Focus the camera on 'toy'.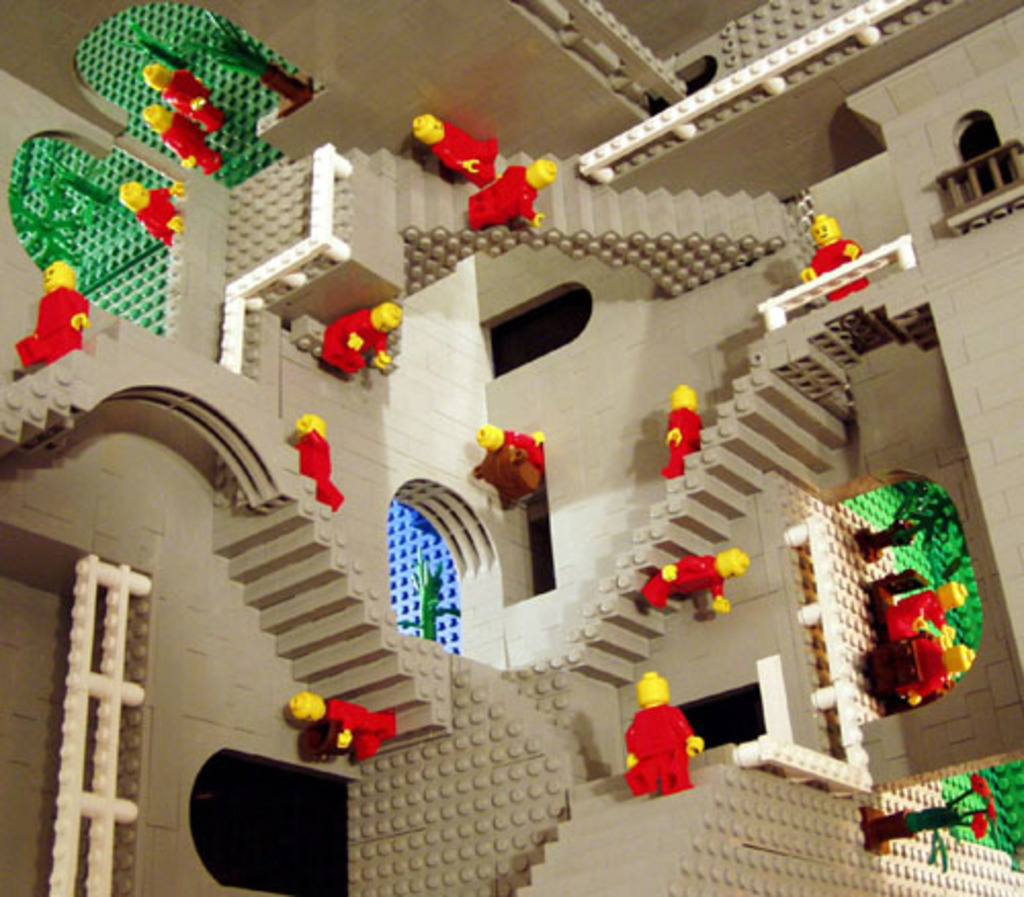
Focus region: BBox(856, 492, 975, 565).
